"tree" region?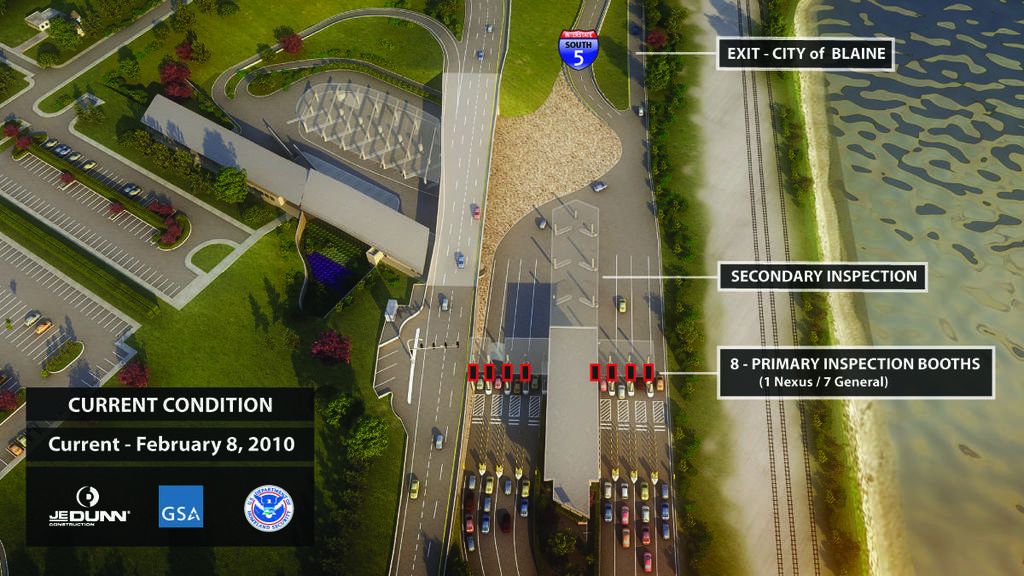
160,201,170,211
